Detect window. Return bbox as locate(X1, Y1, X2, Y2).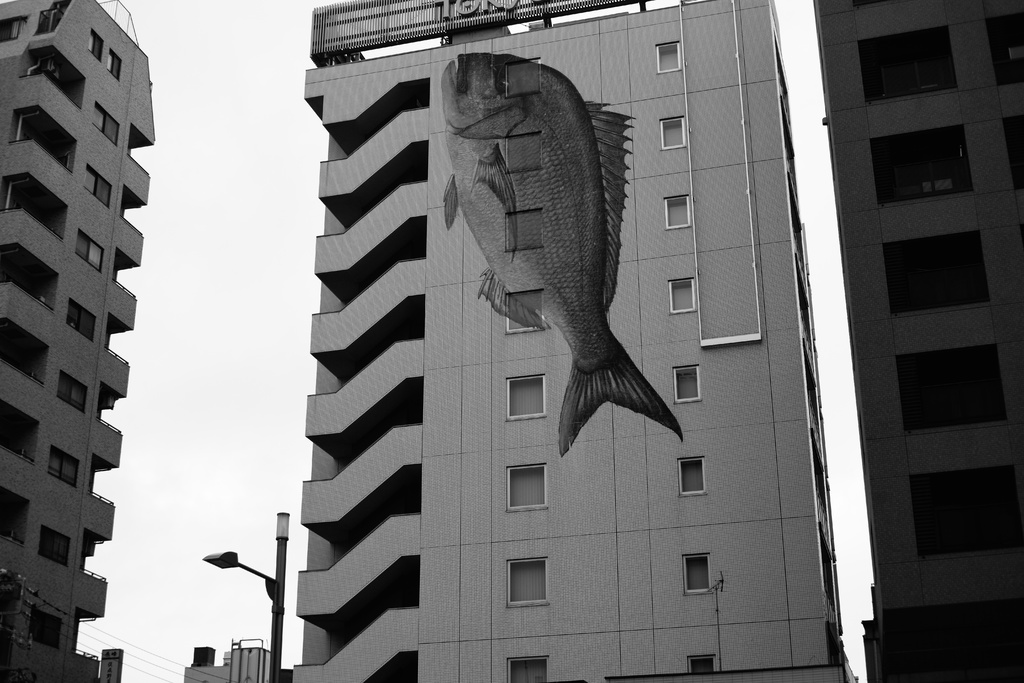
locate(500, 207, 547, 254).
